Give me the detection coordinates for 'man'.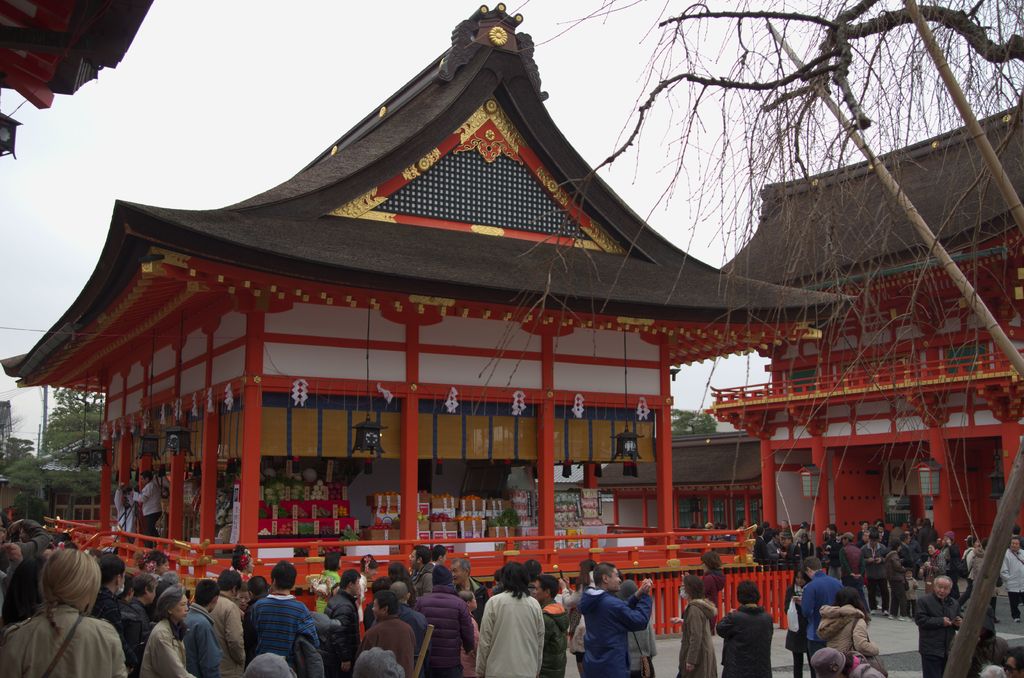
[left=571, top=579, right=650, bottom=675].
